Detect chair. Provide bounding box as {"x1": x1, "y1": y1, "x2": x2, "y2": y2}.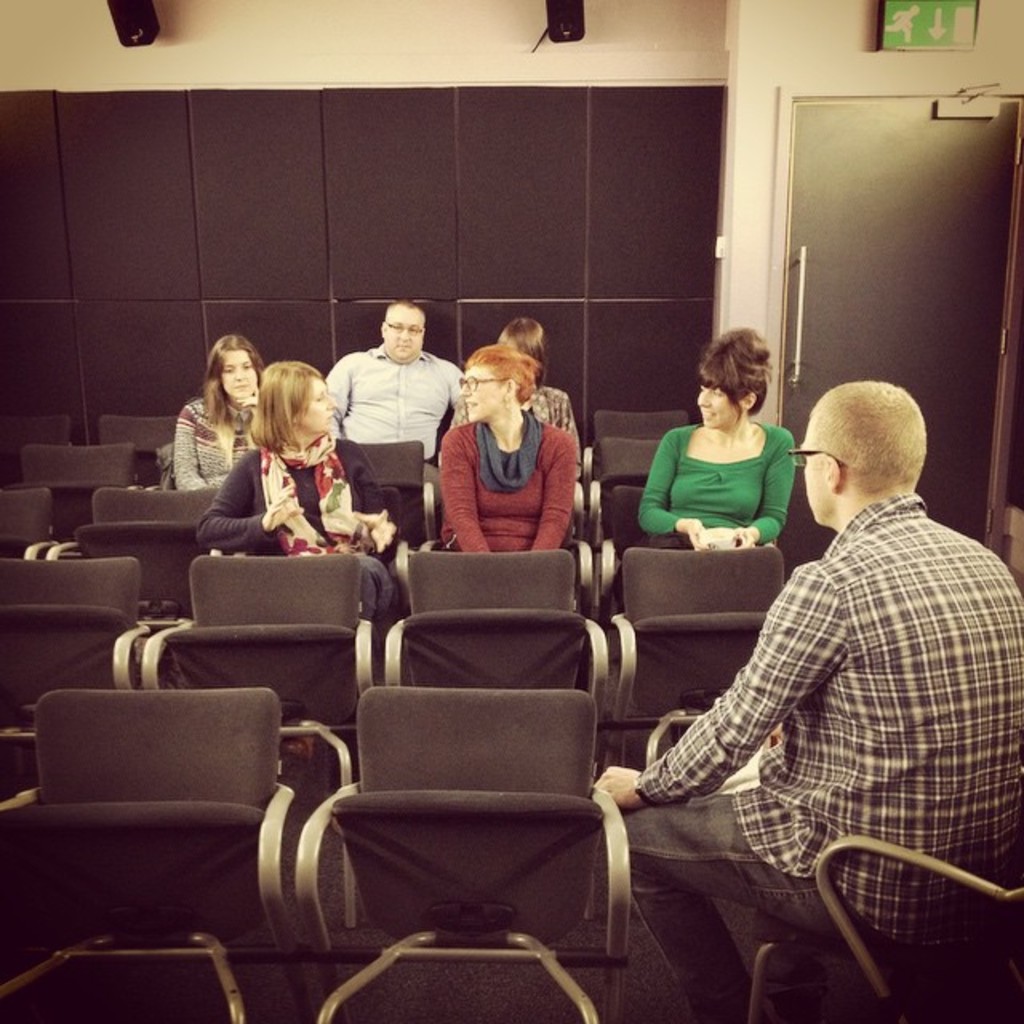
{"x1": 288, "y1": 669, "x2": 659, "y2": 1005}.
